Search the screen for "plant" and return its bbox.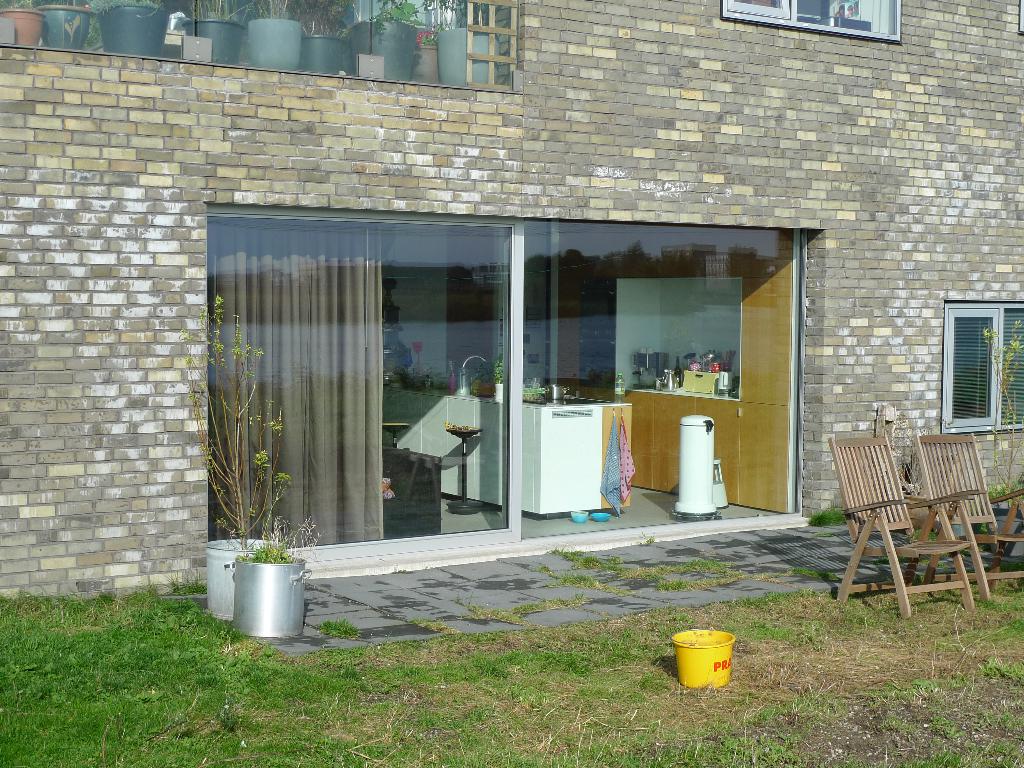
Found: box(686, 550, 722, 572).
